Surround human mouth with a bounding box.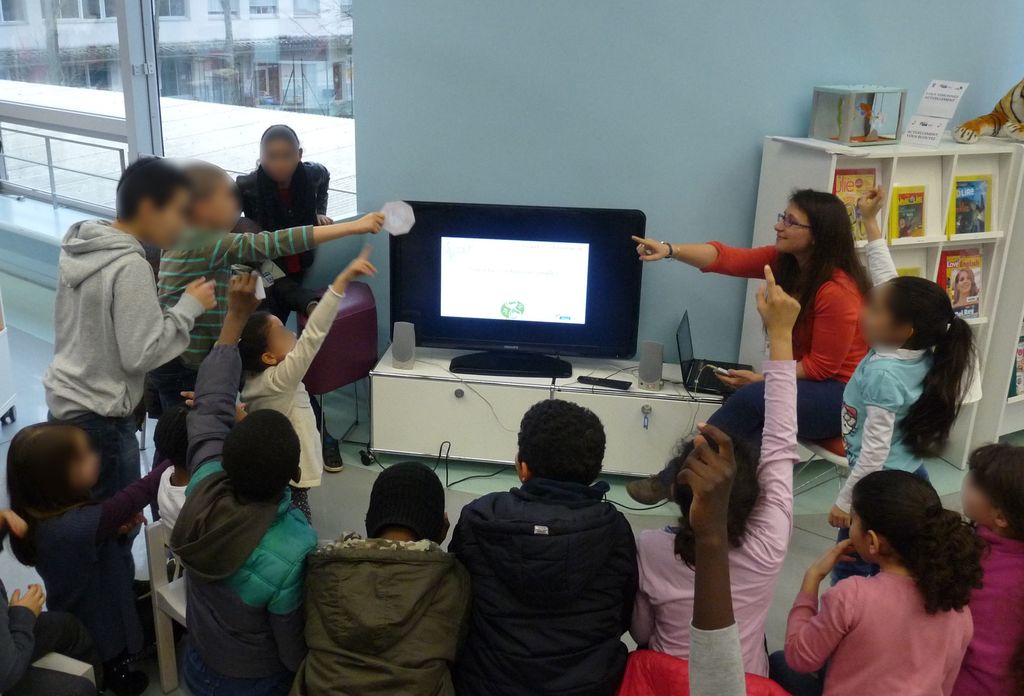
box(776, 233, 788, 240).
